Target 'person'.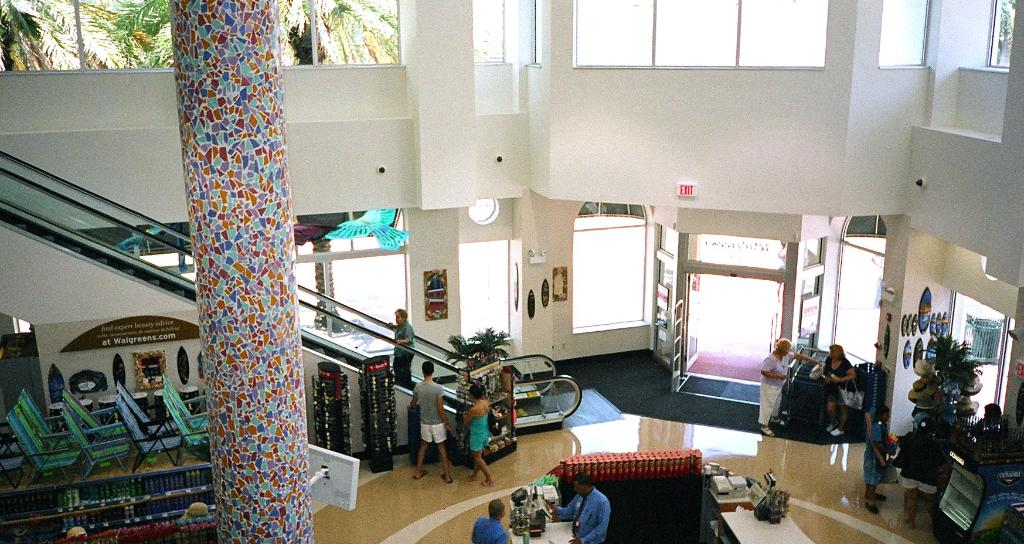
Target region: x1=545 y1=471 x2=611 y2=543.
